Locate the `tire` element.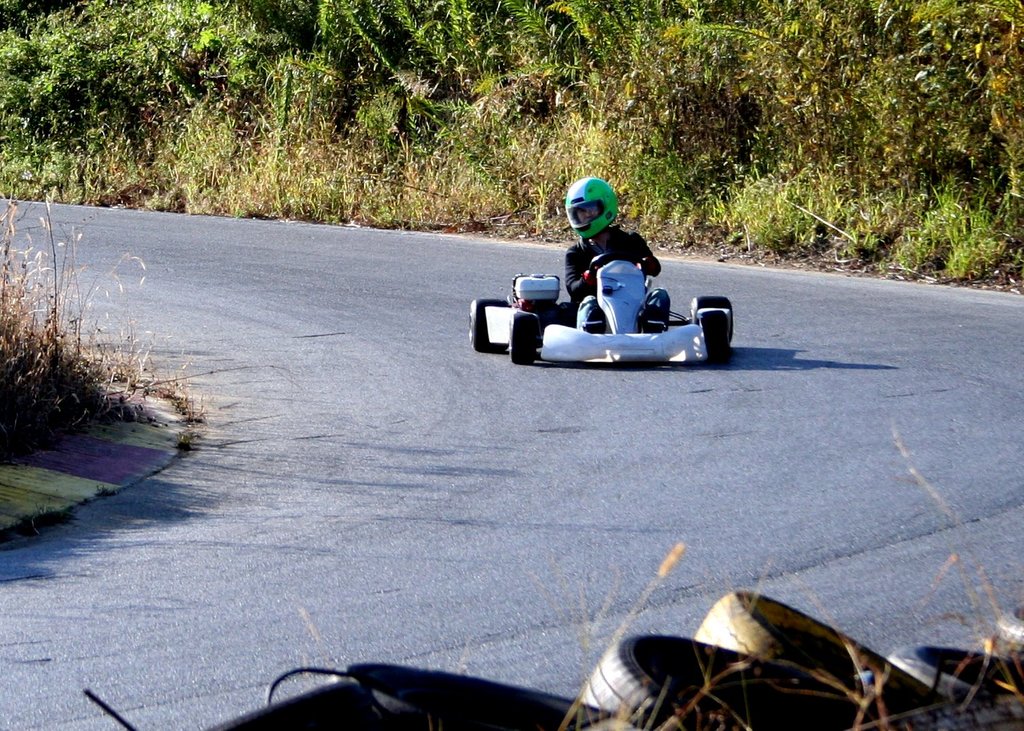
Element bbox: (582, 631, 856, 730).
